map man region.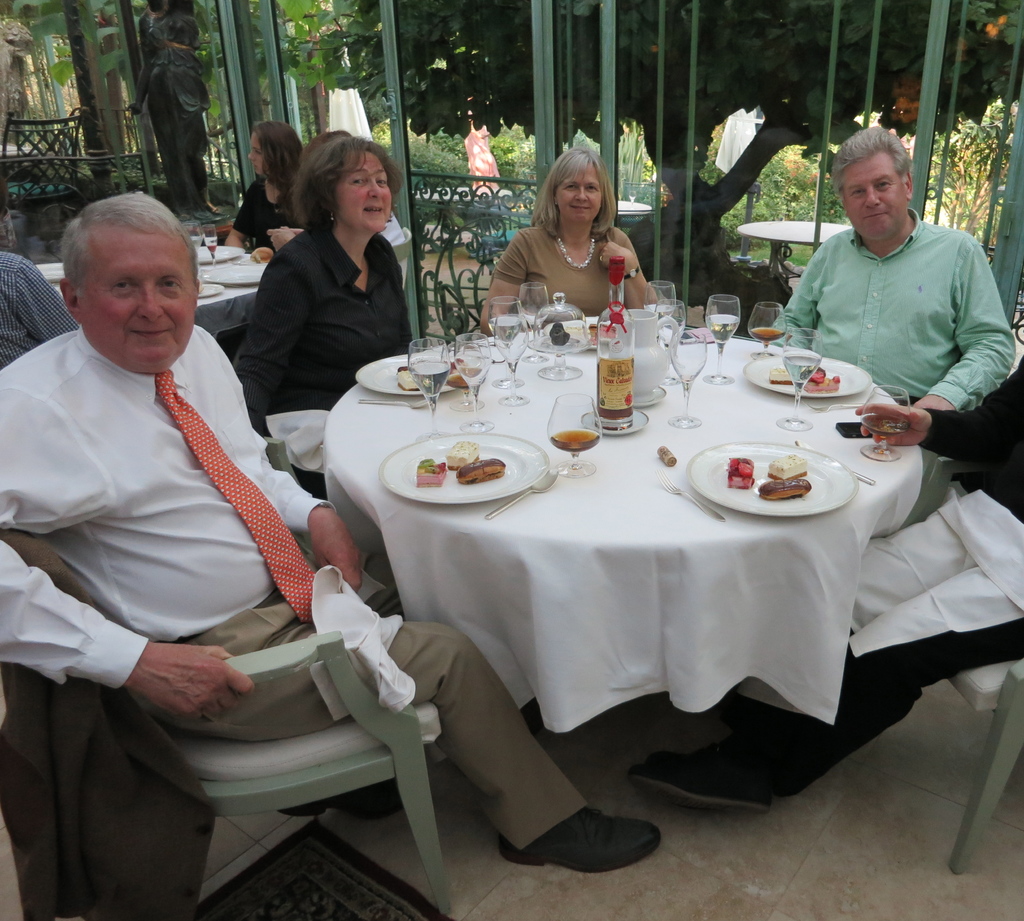
Mapped to bbox=(623, 346, 1023, 813).
